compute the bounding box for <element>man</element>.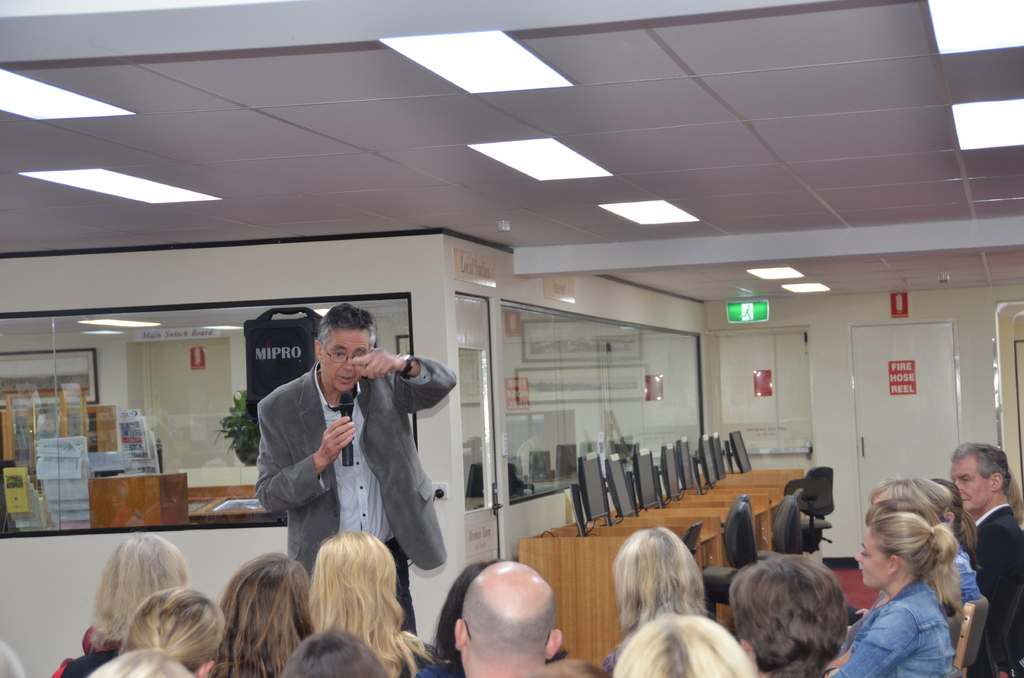
left=952, top=440, right=1023, bottom=672.
